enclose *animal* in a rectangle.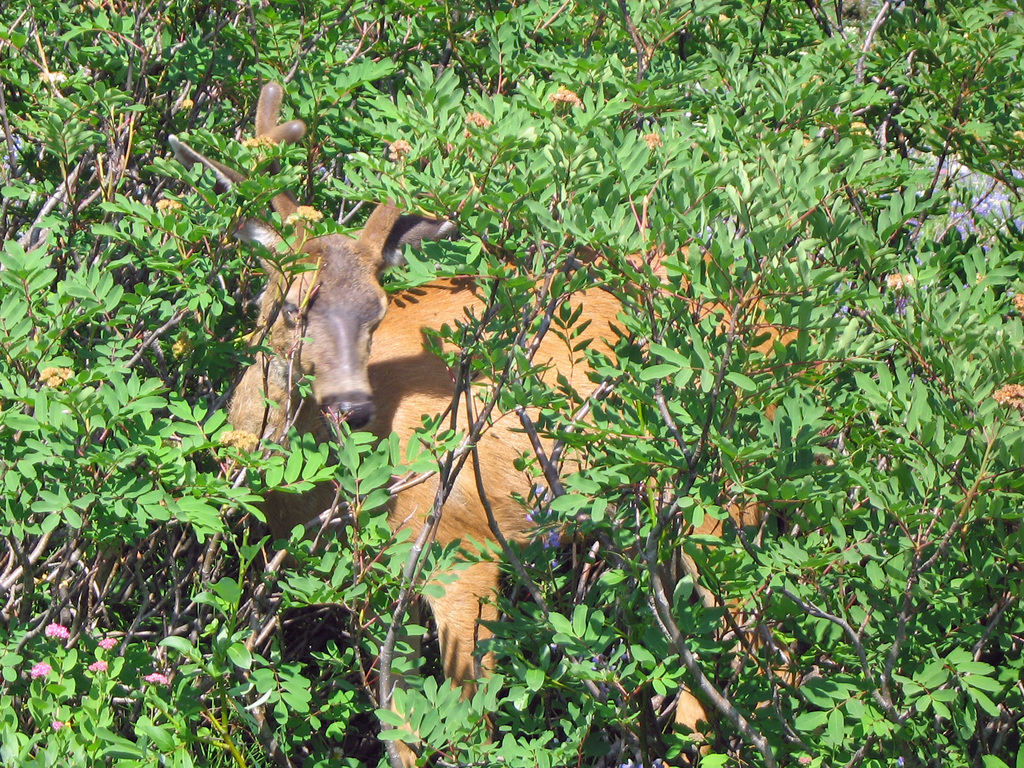
bbox=[230, 80, 831, 767].
